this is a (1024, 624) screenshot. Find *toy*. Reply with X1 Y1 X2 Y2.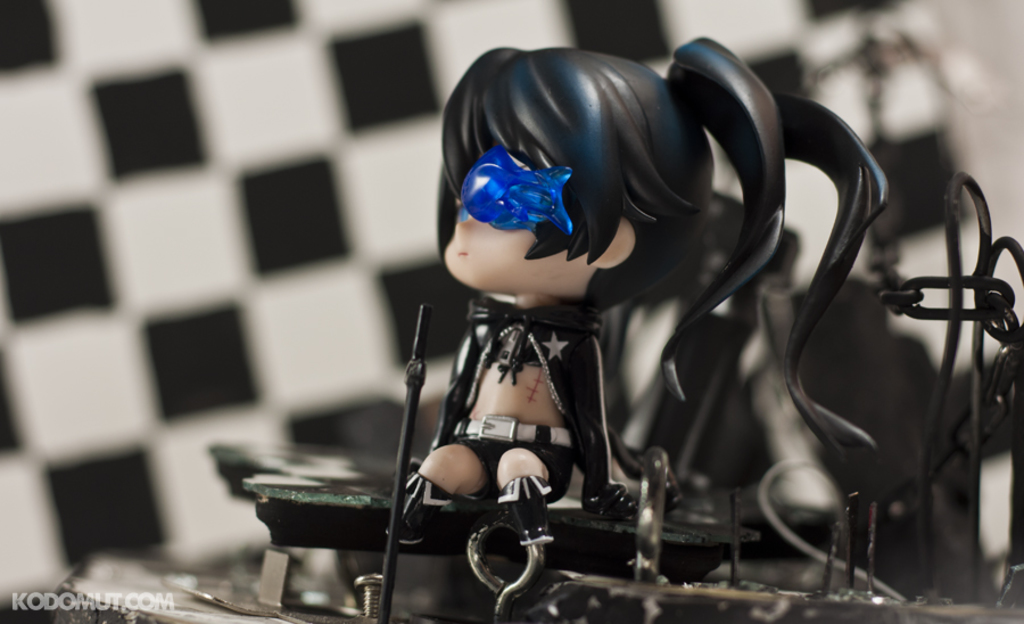
383 23 824 578.
